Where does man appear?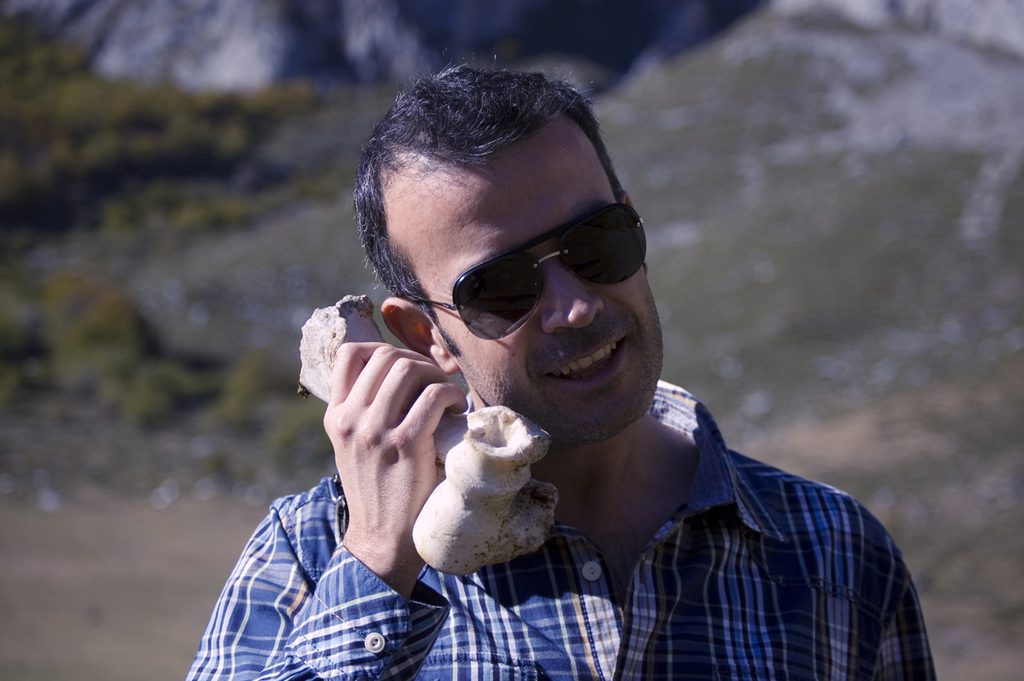
Appears at <box>206,114,893,661</box>.
